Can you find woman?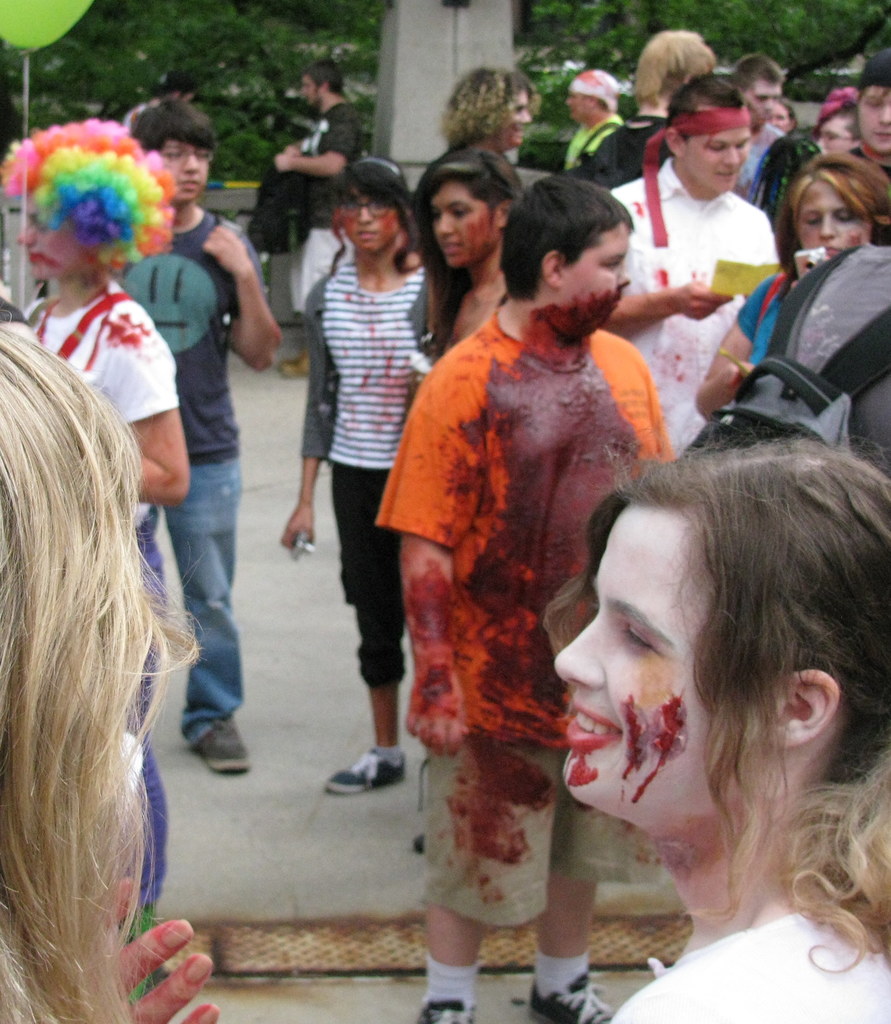
Yes, bounding box: <box>689,147,890,422</box>.
